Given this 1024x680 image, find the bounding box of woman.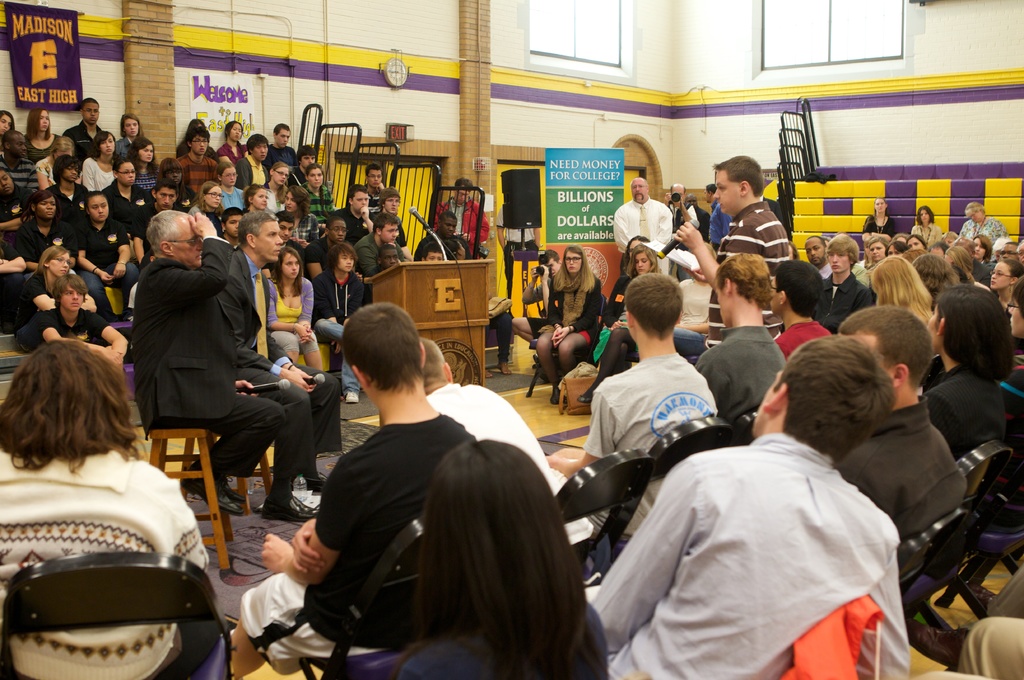
(left=950, top=236, right=992, bottom=289).
